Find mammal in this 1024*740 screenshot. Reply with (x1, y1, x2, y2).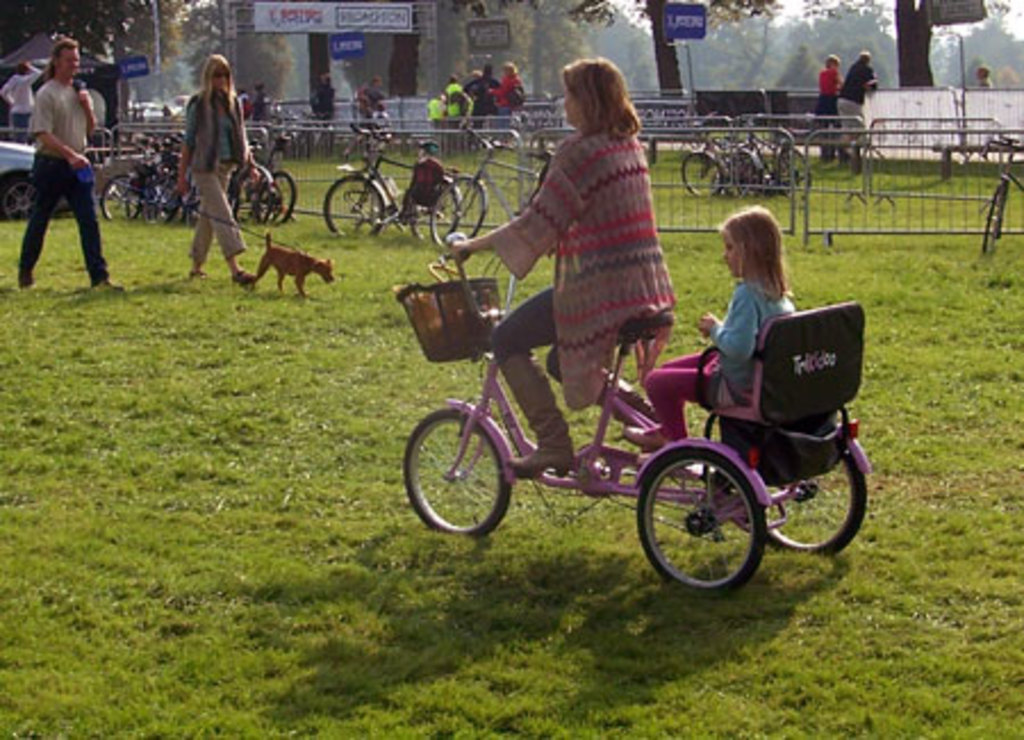
(159, 50, 253, 273).
